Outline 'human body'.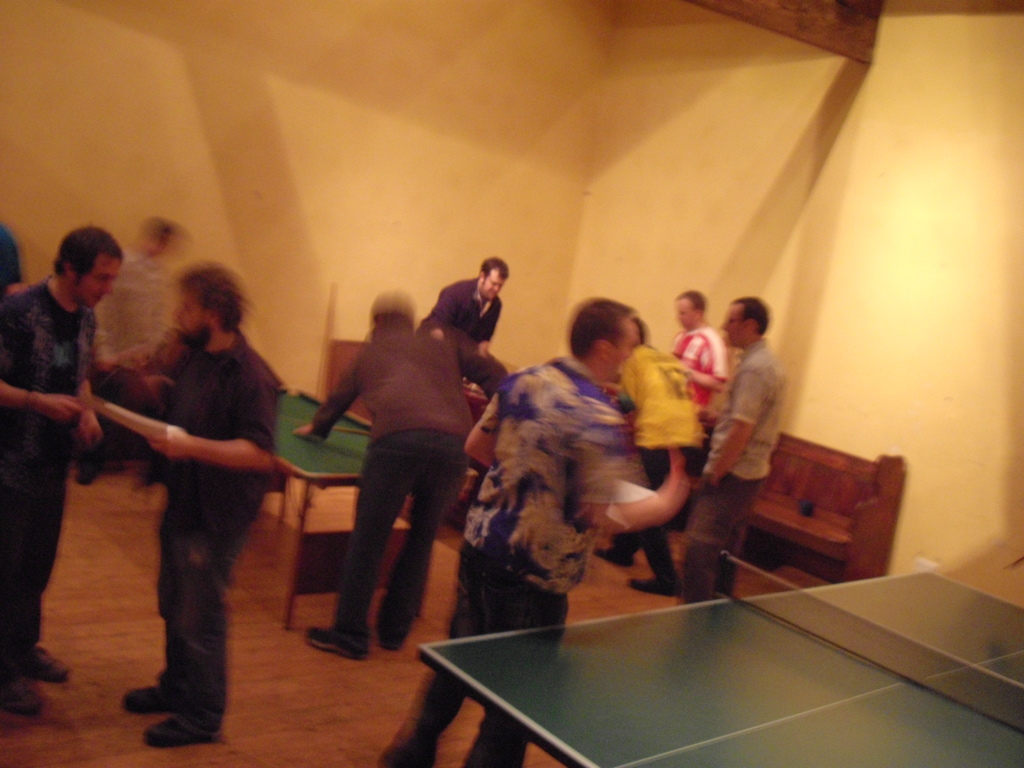
Outline: <bbox>589, 338, 708, 606</bbox>.
